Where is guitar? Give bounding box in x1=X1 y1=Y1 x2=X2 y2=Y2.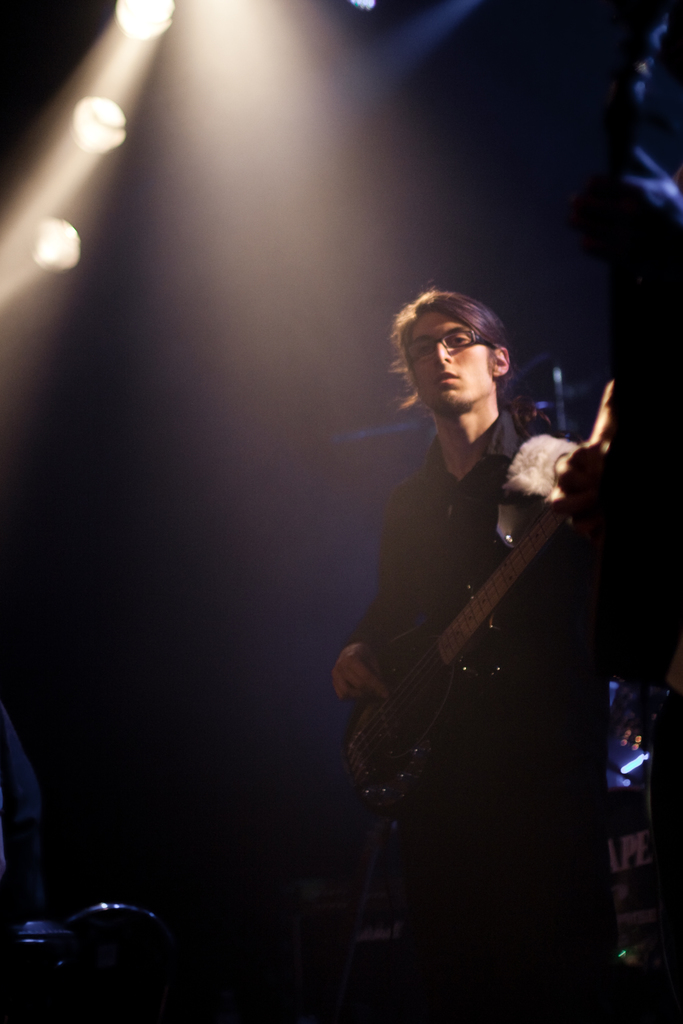
x1=338 y1=445 x2=623 y2=780.
